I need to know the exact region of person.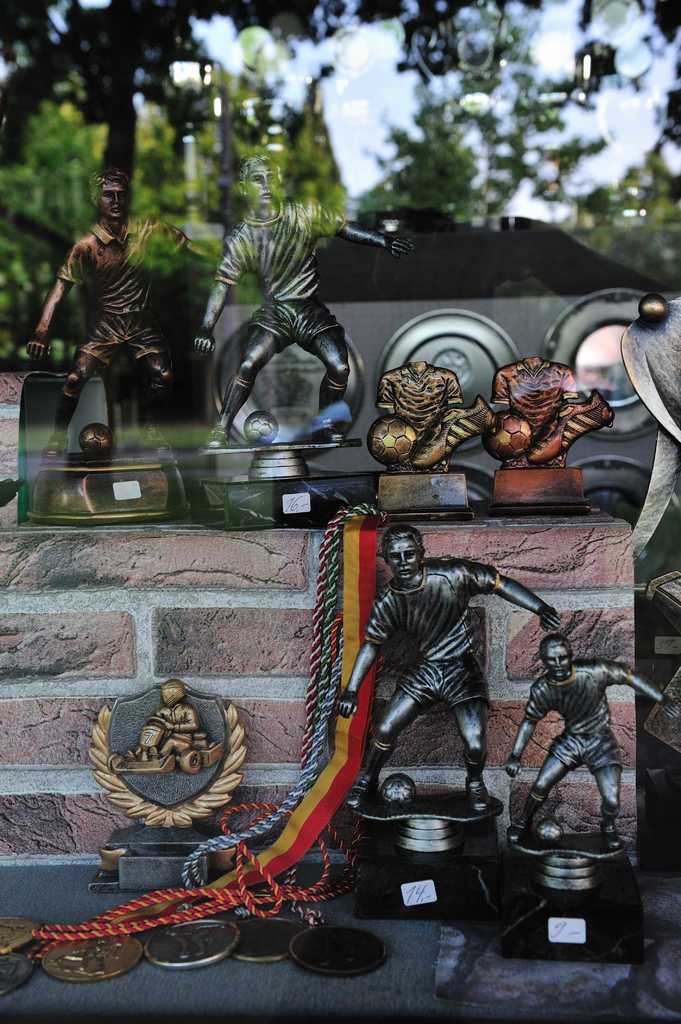
Region: locate(192, 150, 416, 446).
